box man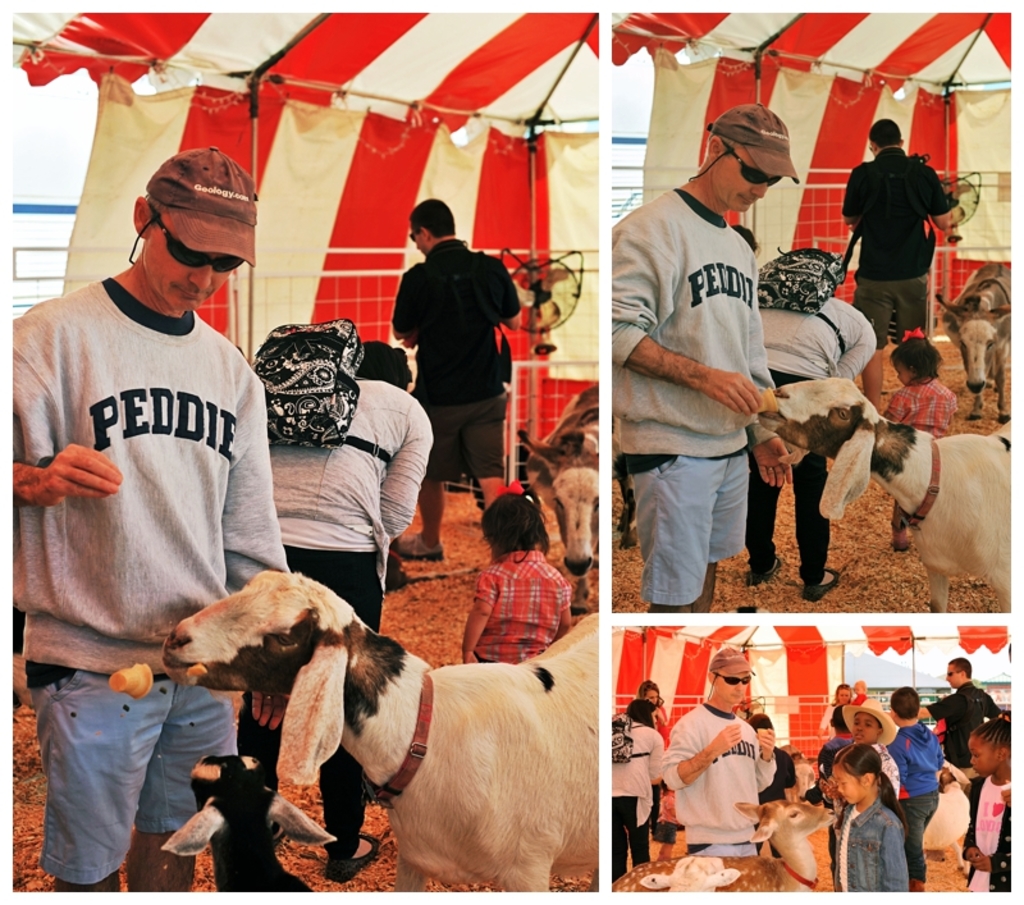
[left=846, top=115, right=956, bottom=411]
